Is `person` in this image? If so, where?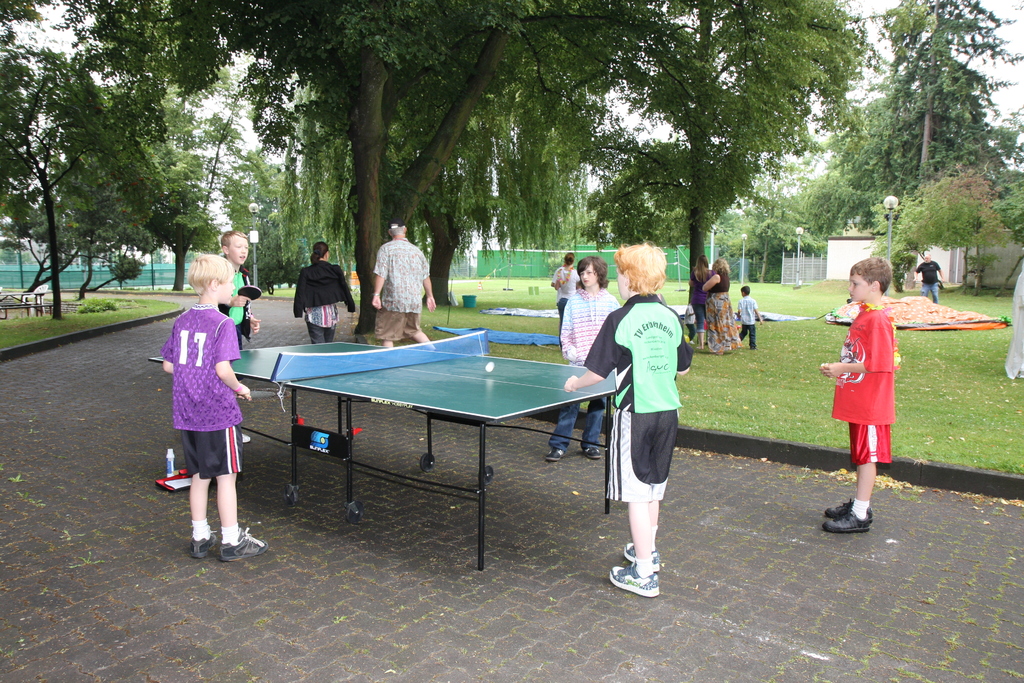
Yes, at x1=733 y1=284 x2=763 y2=347.
